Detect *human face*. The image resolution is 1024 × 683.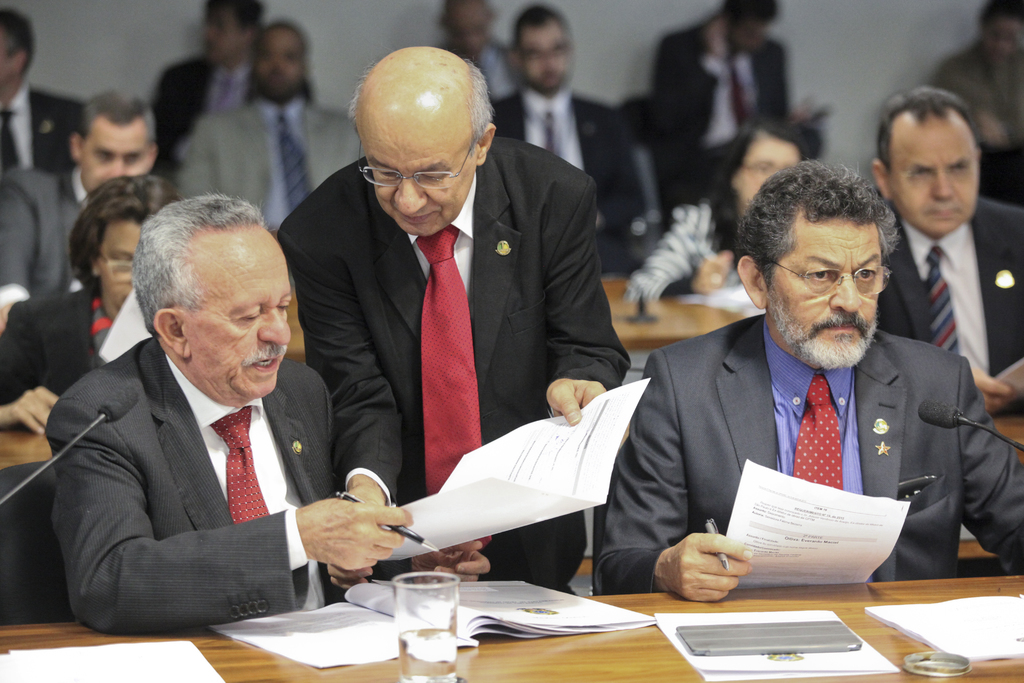
252 32 305 94.
